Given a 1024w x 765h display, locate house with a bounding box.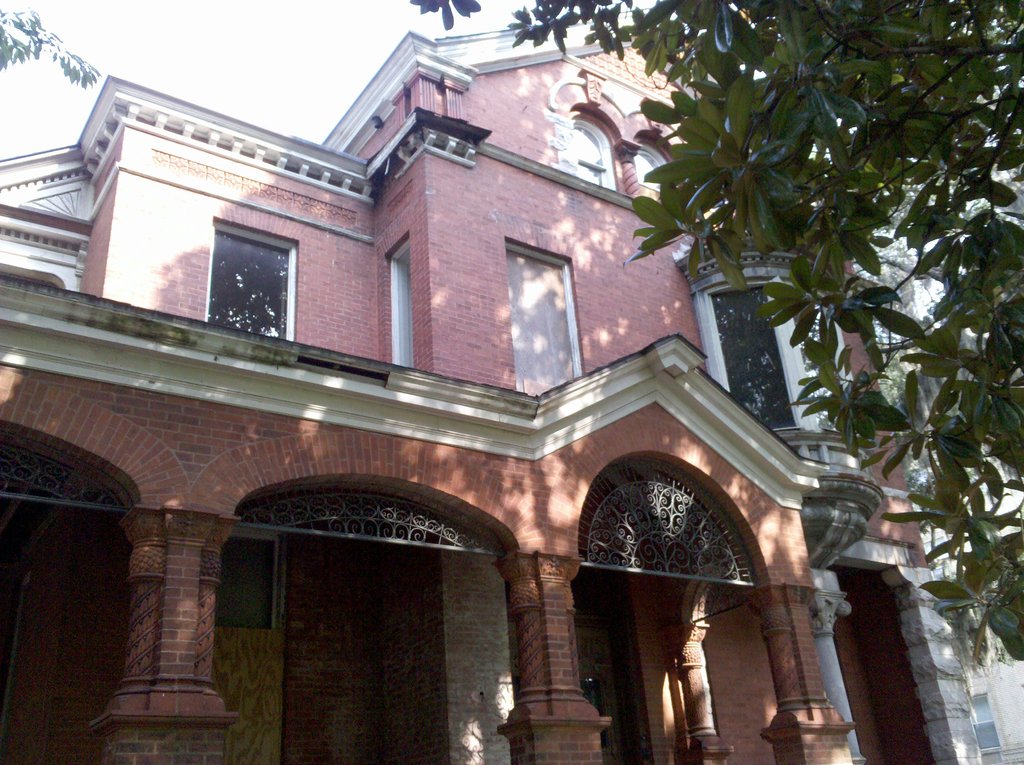
Located: l=0, t=10, r=1023, b=764.
